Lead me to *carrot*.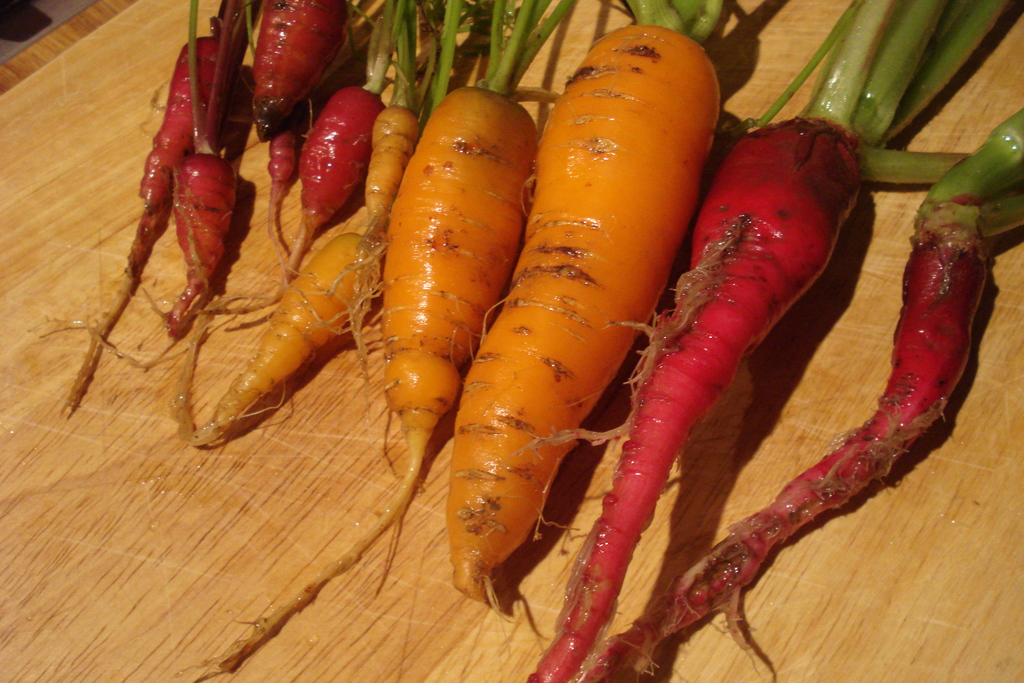
Lead to [x1=340, y1=97, x2=414, y2=212].
